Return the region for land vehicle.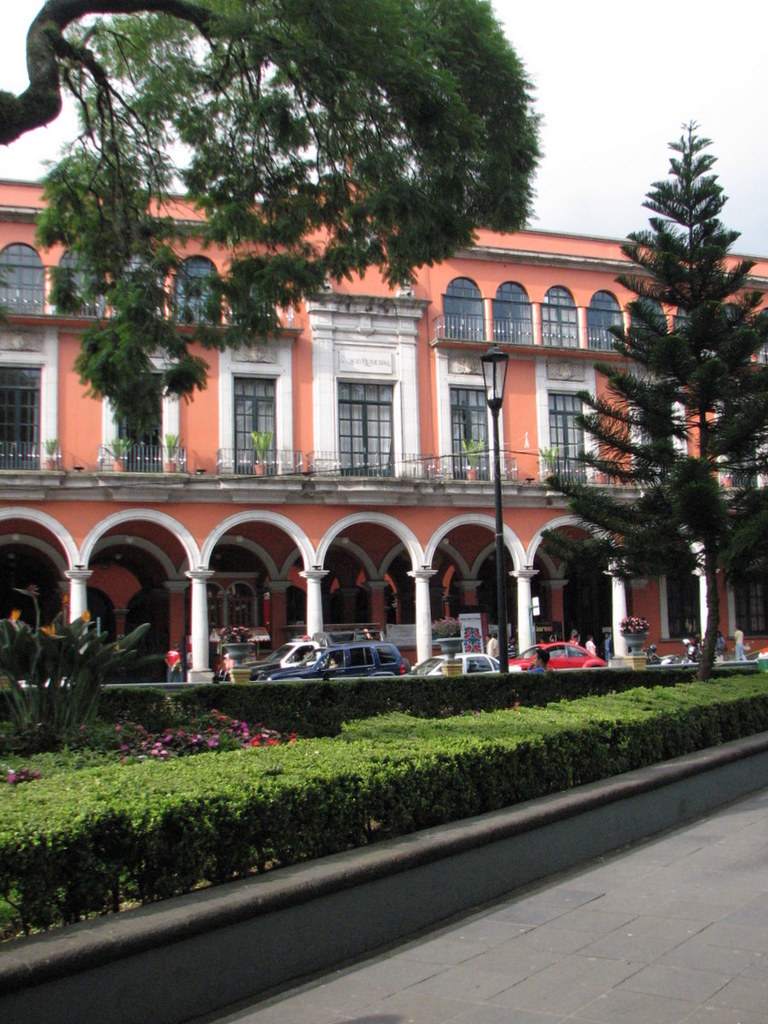
x1=401 y1=649 x2=522 y2=681.
